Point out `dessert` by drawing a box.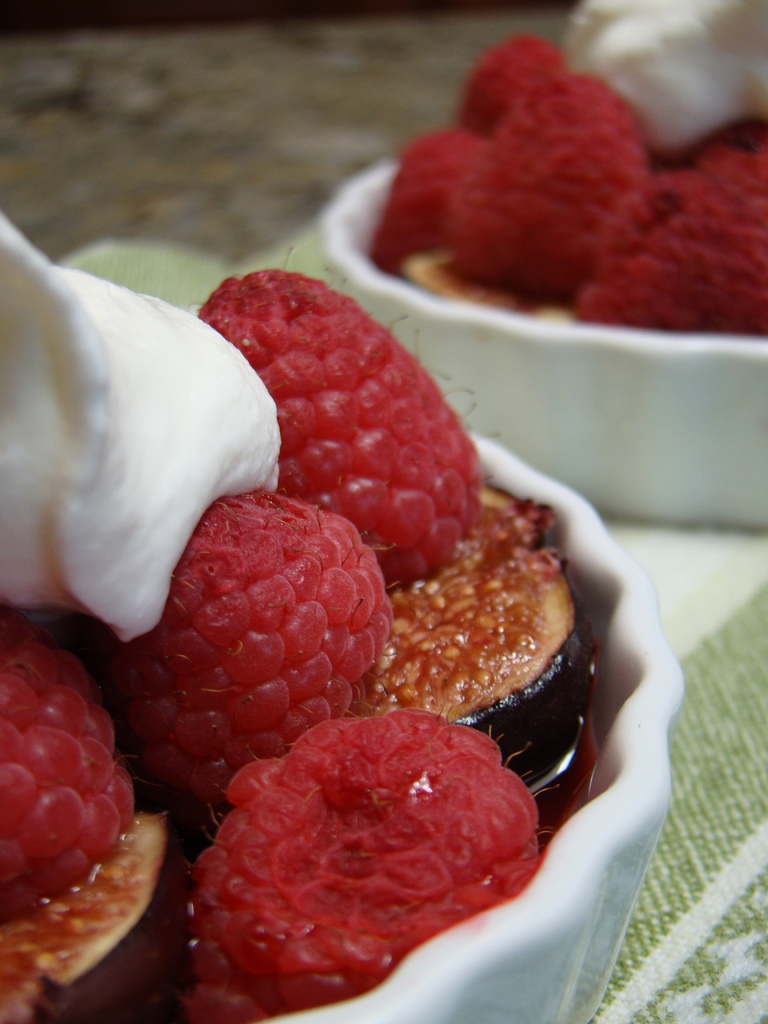
414, 52, 767, 326.
